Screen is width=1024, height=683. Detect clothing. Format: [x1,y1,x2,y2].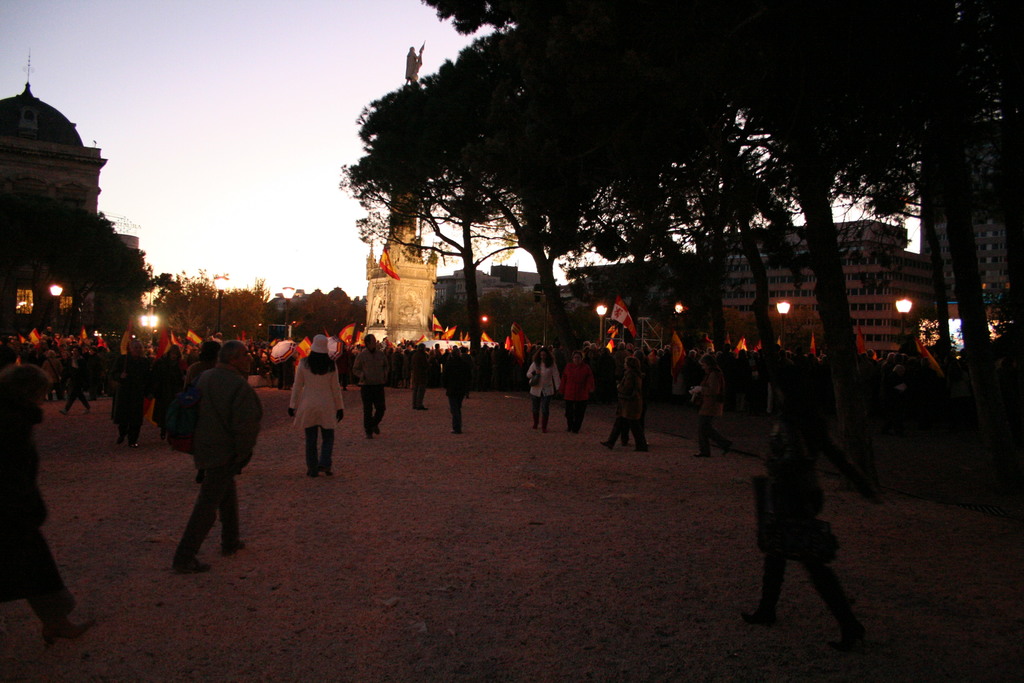
[522,355,560,425].
